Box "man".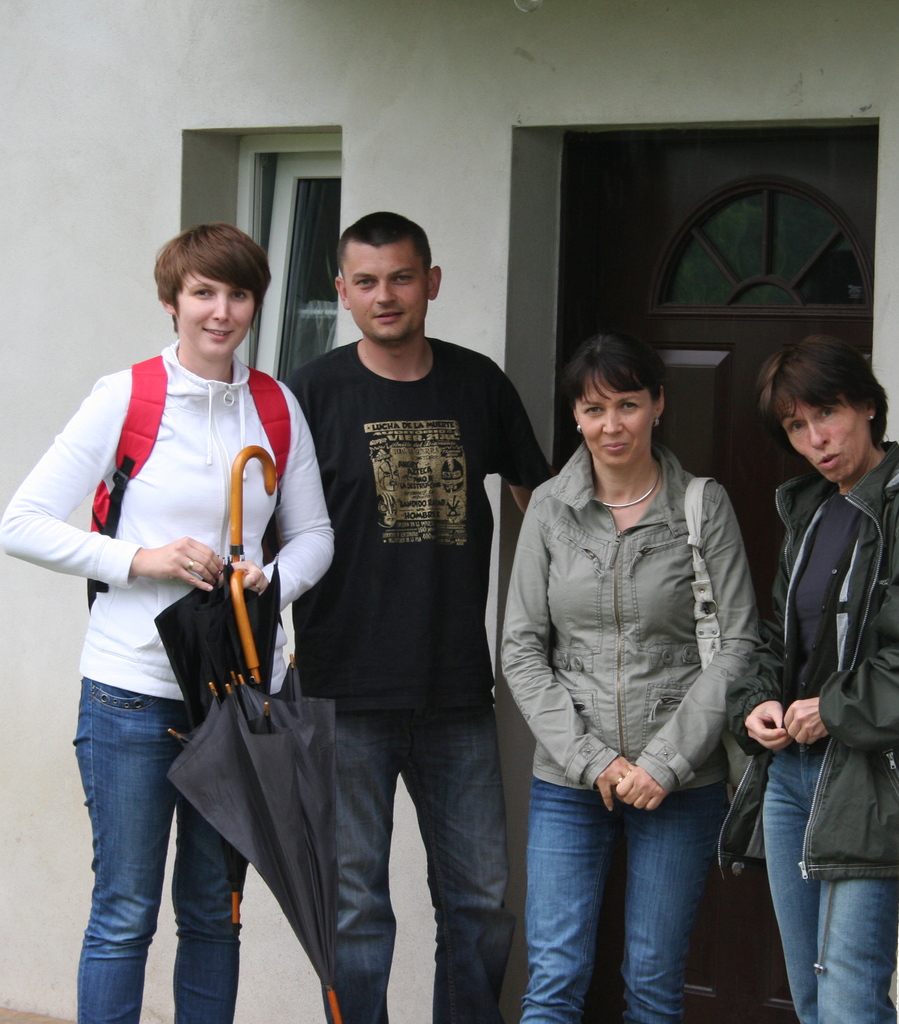
[left=253, top=202, right=547, bottom=989].
